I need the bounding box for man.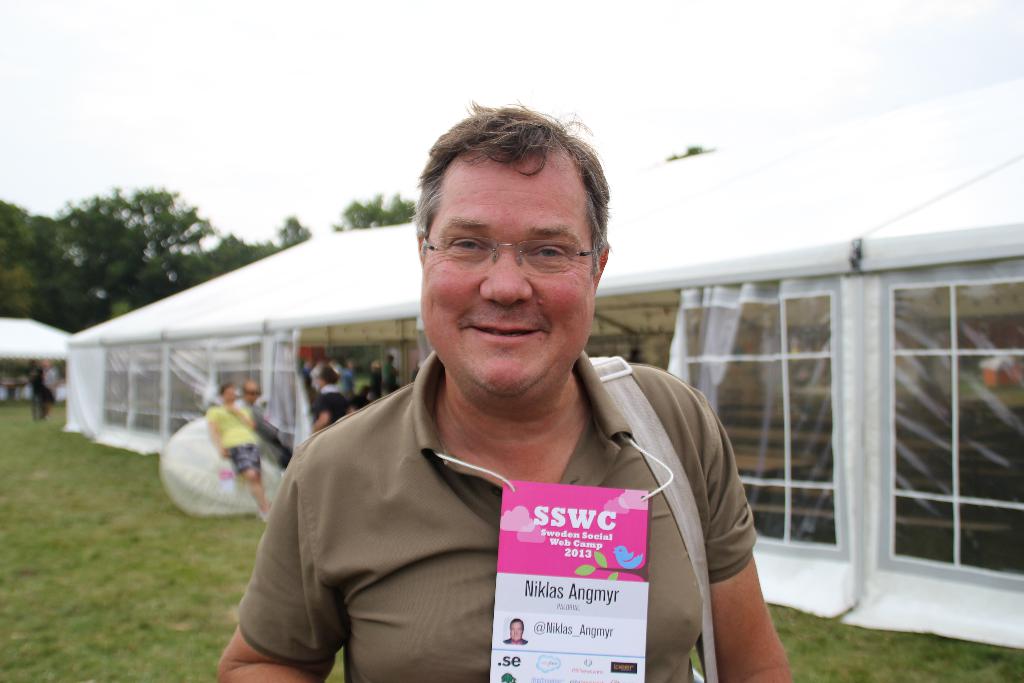
Here it is: x1=310 y1=364 x2=351 y2=431.
